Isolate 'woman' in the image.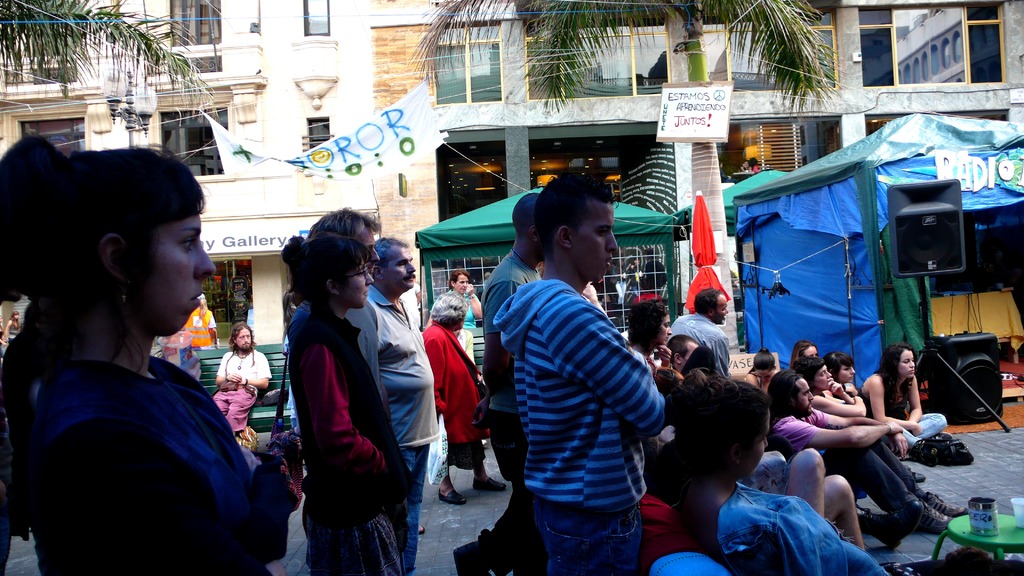
Isolated region: box(624, 300, 671, 391).
